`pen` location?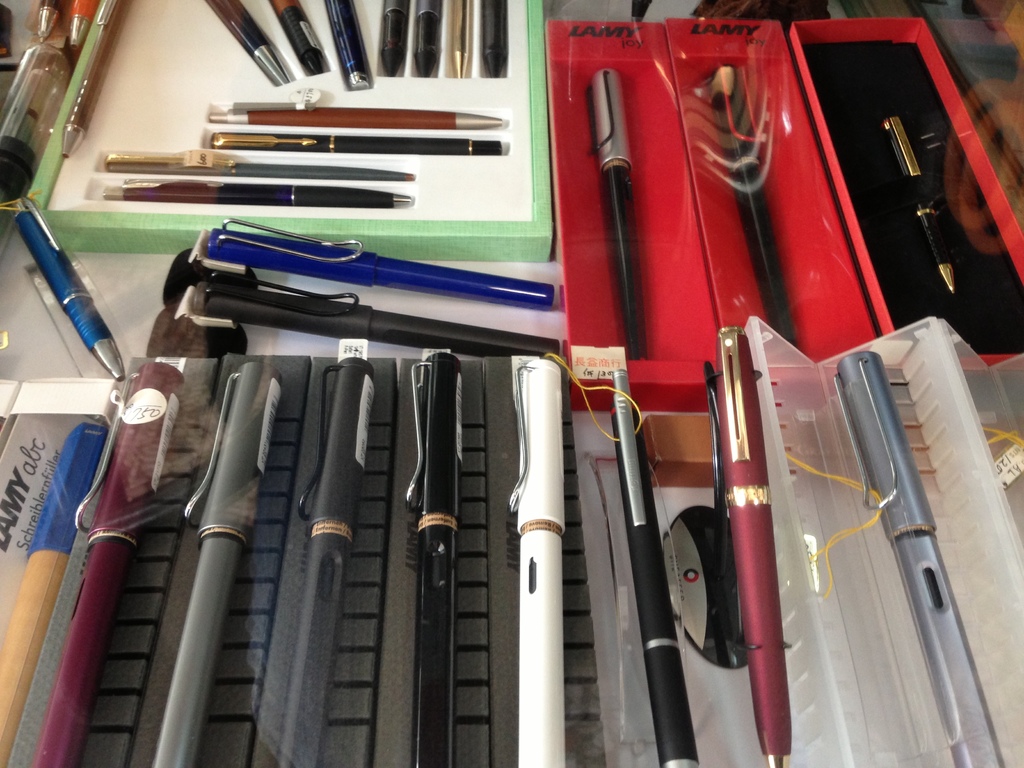
714/321/789/767
